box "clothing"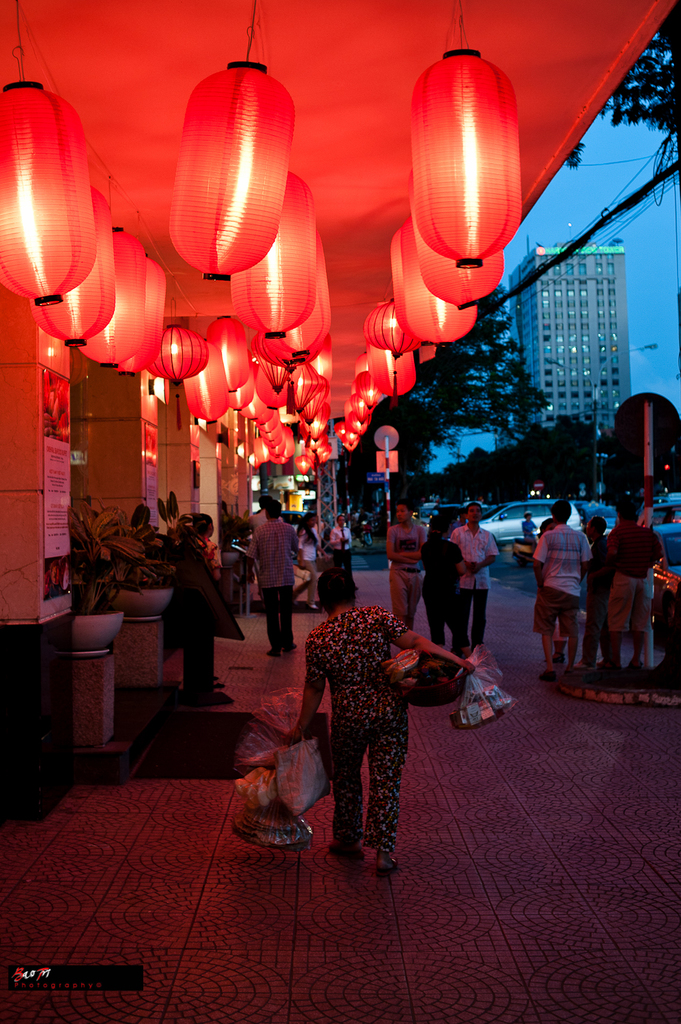
[388, 524, 424, 626]
